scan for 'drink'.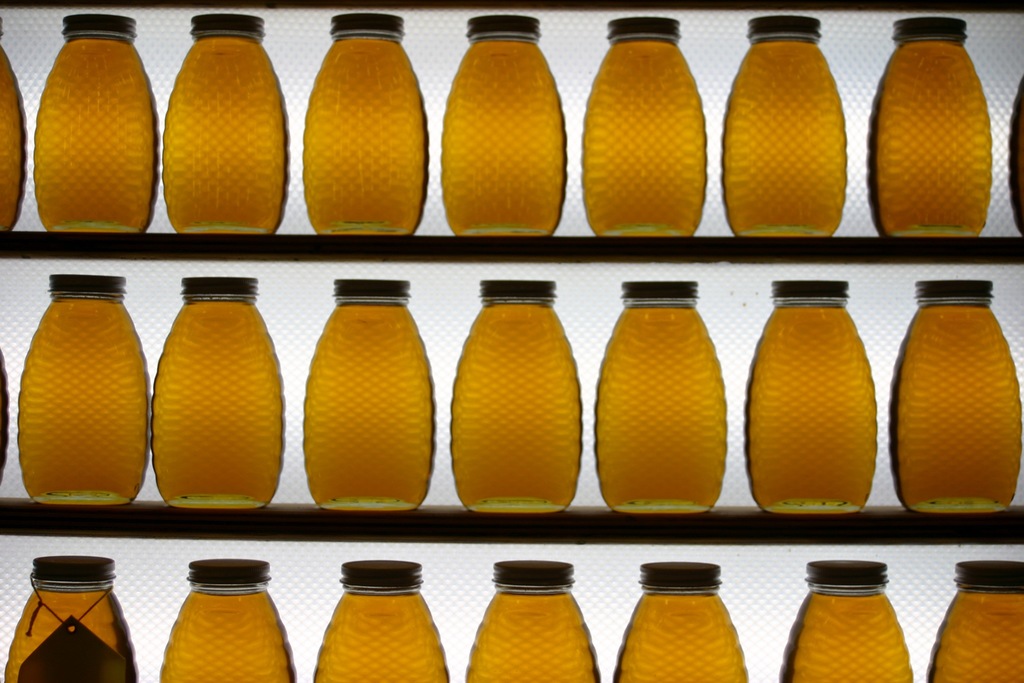
Scan result: <region>894, 310, 1023, 507</region>.
